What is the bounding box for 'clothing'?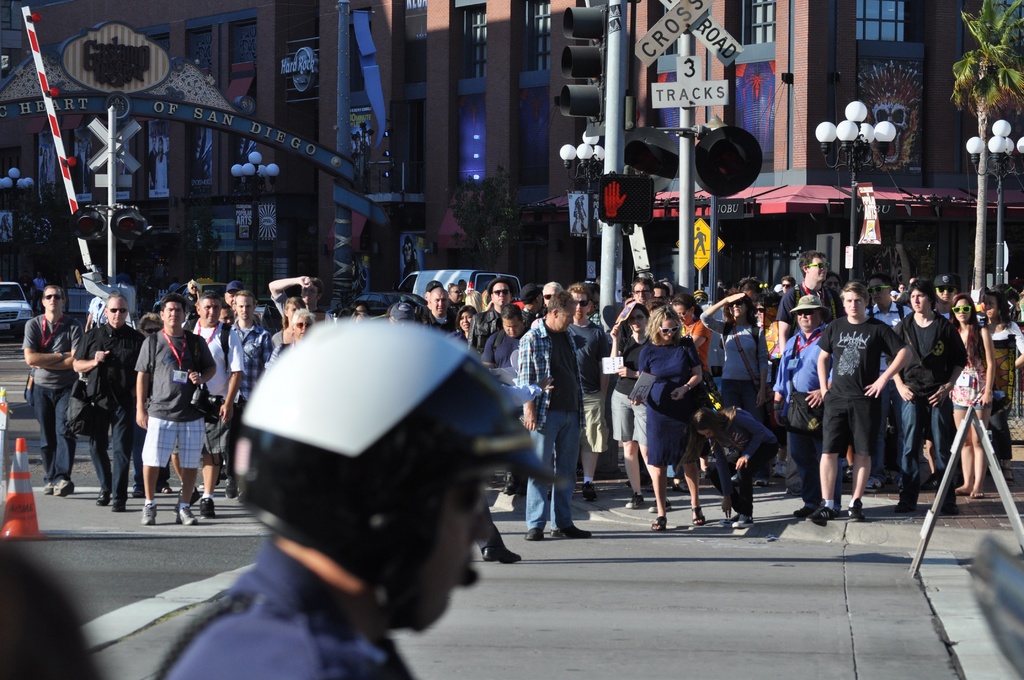
(x1=70, y1=325, x2=150, y2=493).
